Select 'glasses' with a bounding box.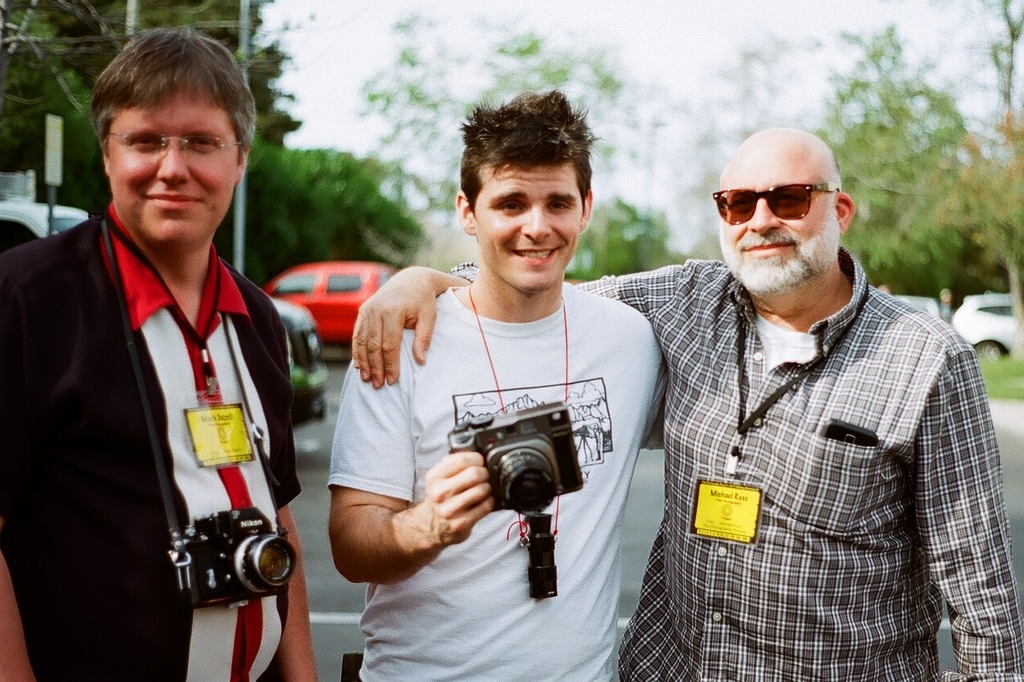
pyautogui.locateOnScreen(111, 127, 248, 159).
